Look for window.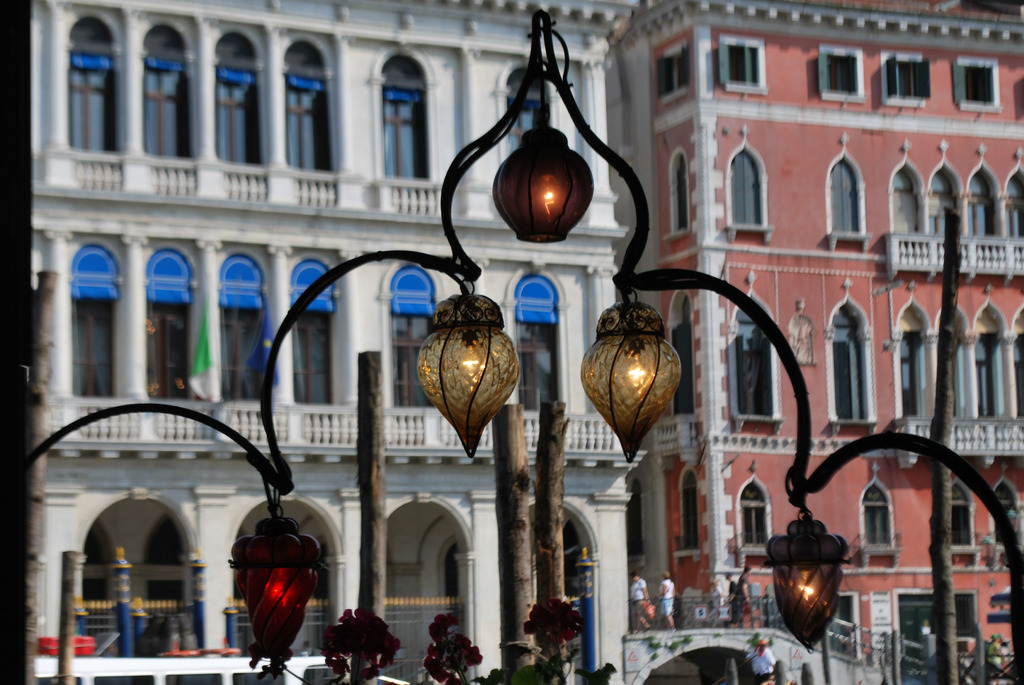
Found: region(214, 30, 261, 164).
